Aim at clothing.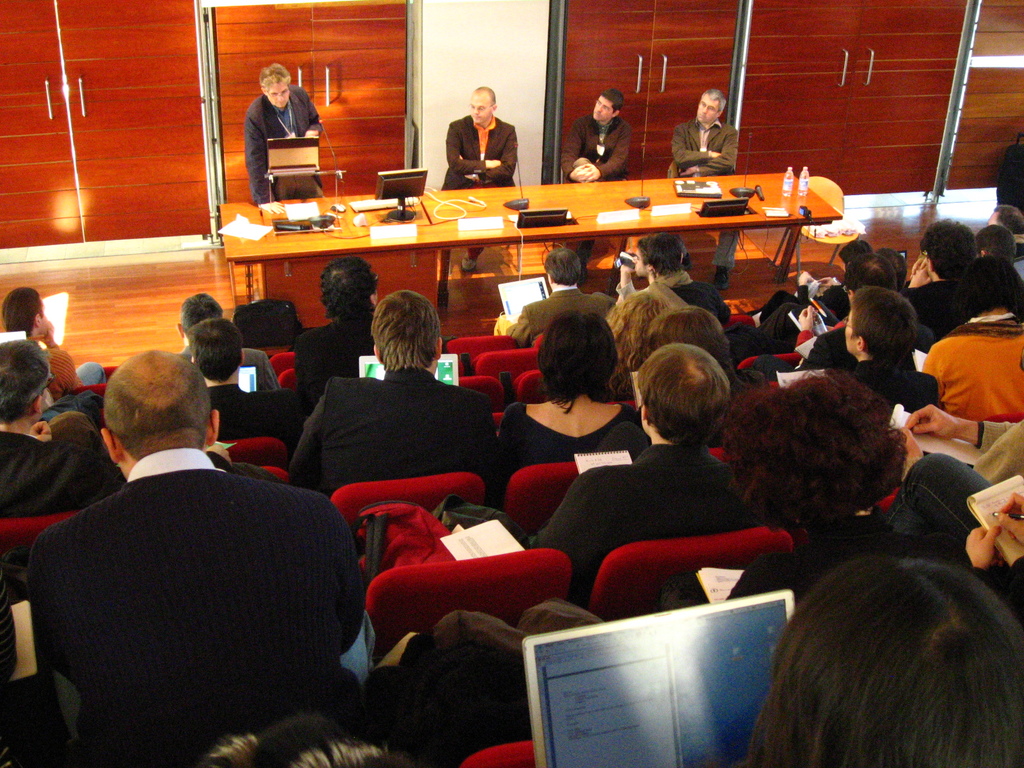
Aimed at [x1=493, y1=287, x2=623, y2=347].
